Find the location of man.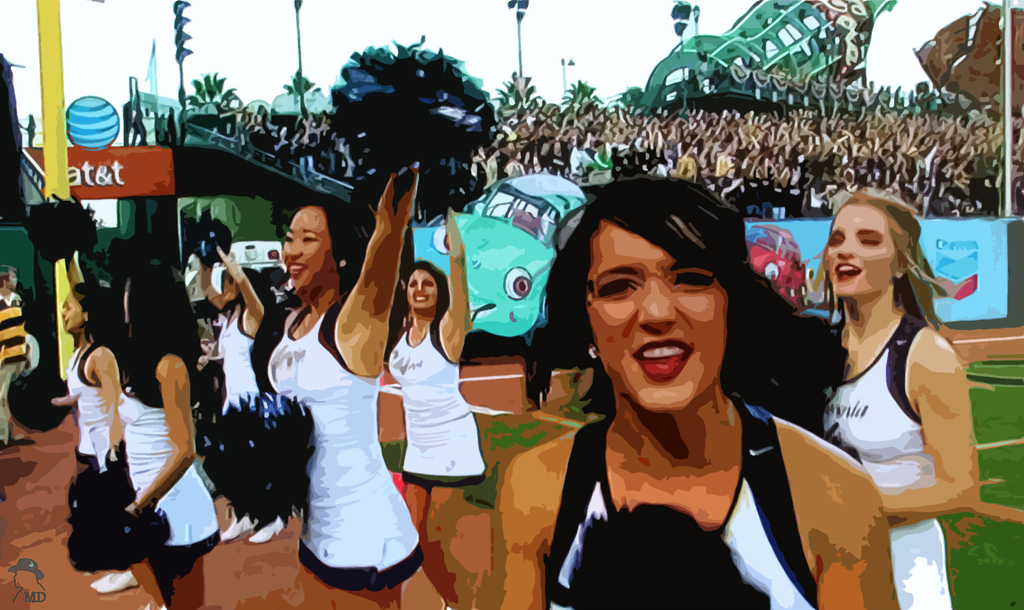
Location: crop(0, 262, 26, 451).
